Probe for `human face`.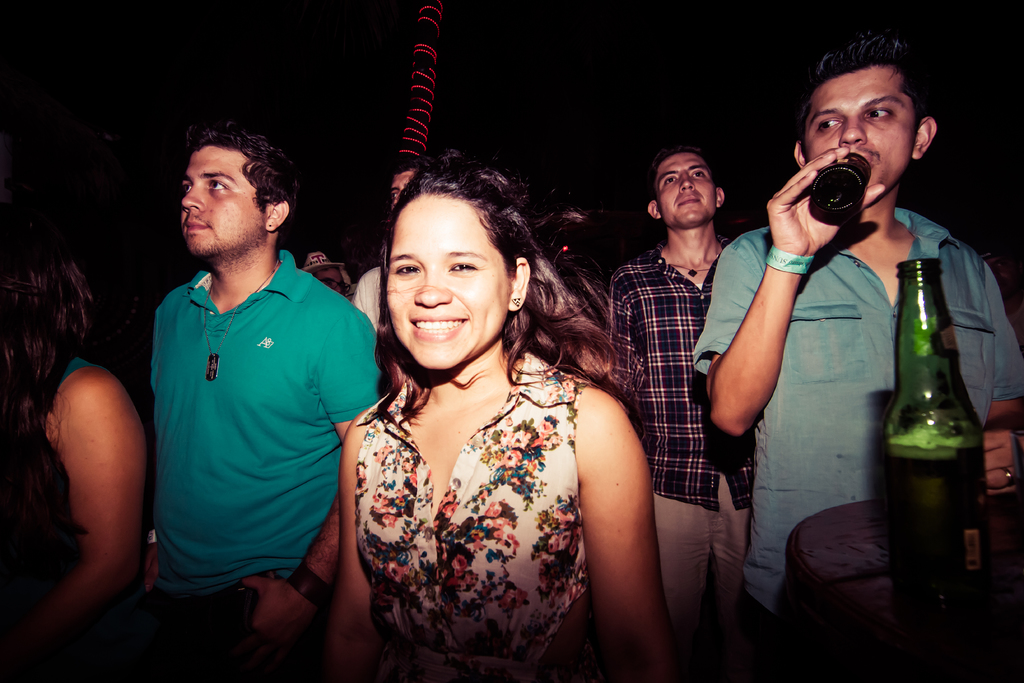
Probe result: pyautogui.locateOnScreen(386, 186, 507, 366).
